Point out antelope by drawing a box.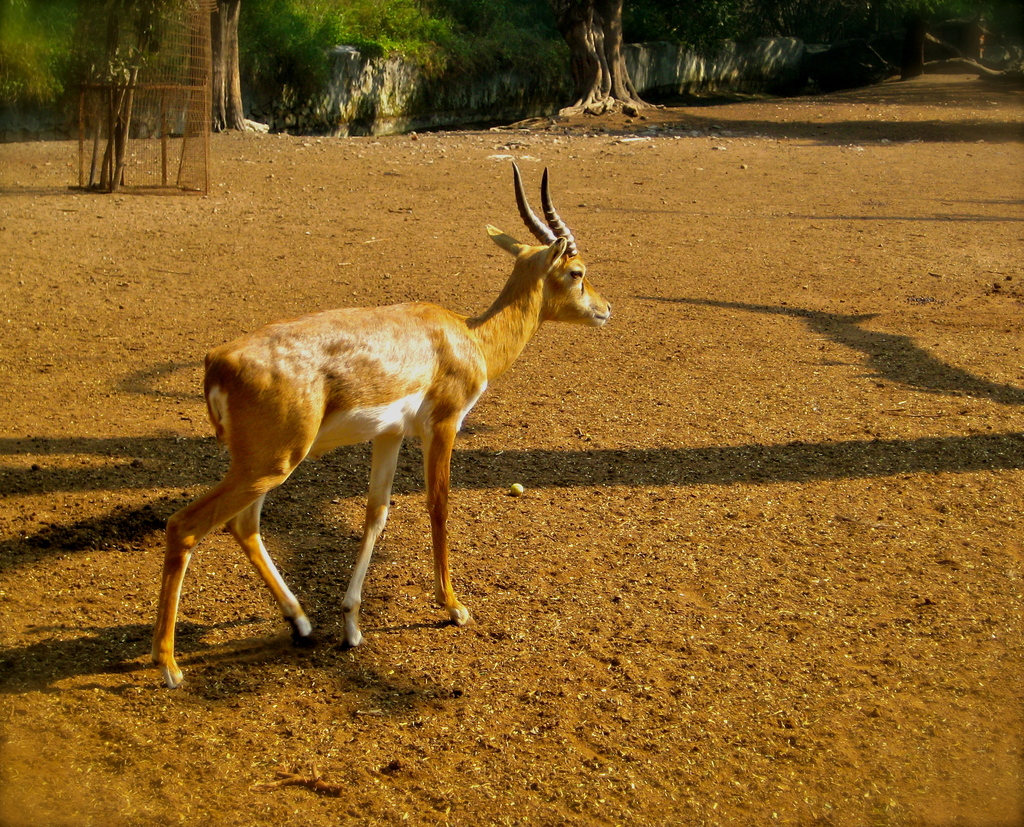
154/154/613/685.
